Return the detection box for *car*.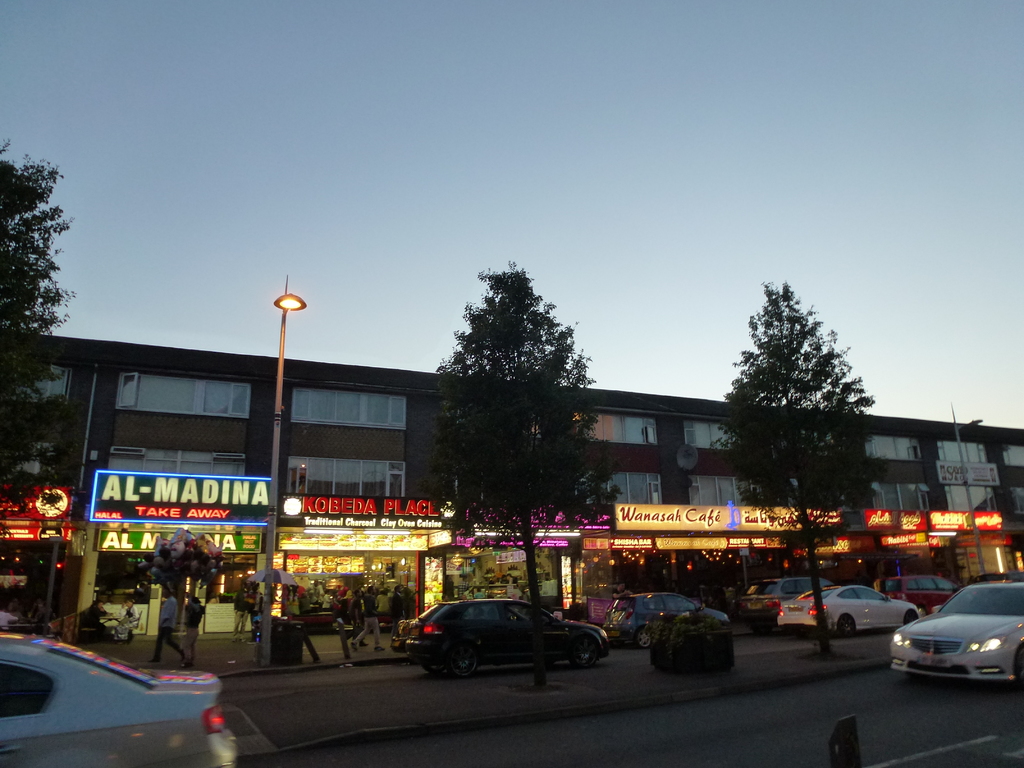
<region>885, 577, 1023, 688</region>.
